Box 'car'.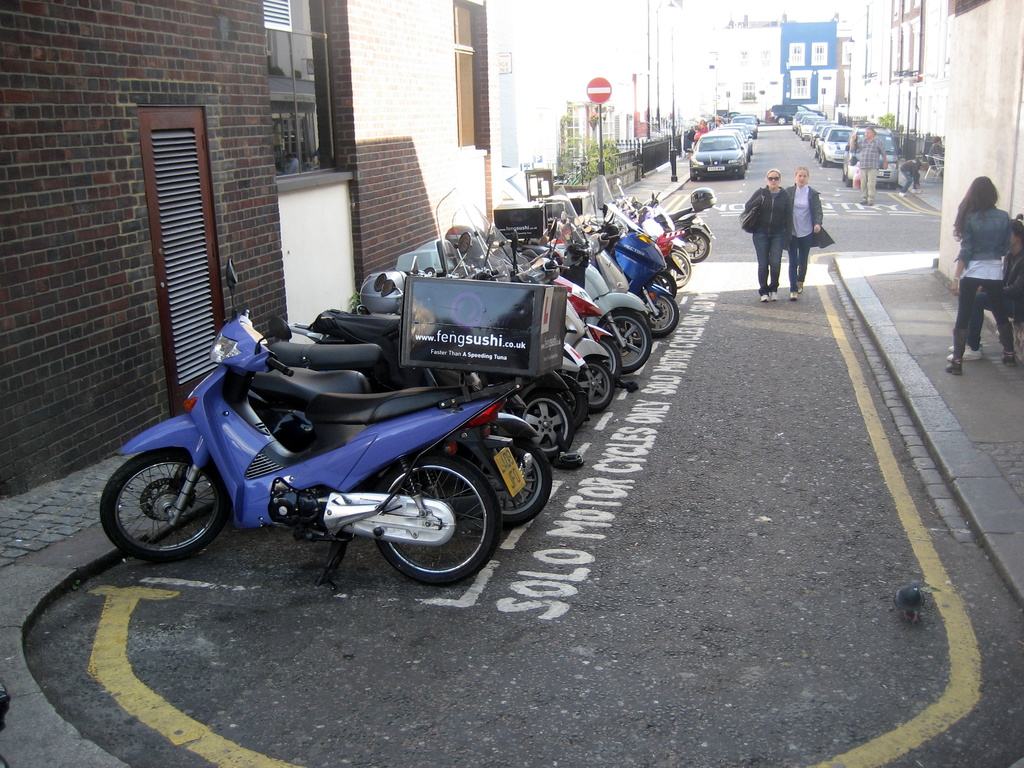
bbox(845, 136, 901, 188).
